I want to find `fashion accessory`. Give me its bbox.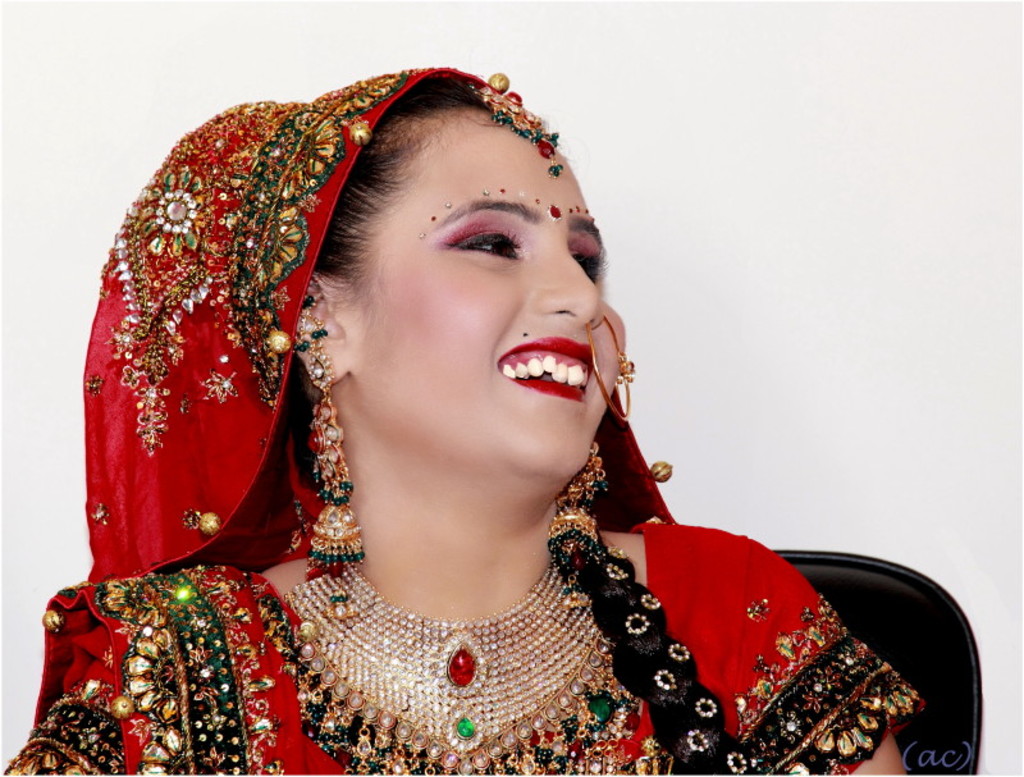
<box>310,289,366,562</box>.
